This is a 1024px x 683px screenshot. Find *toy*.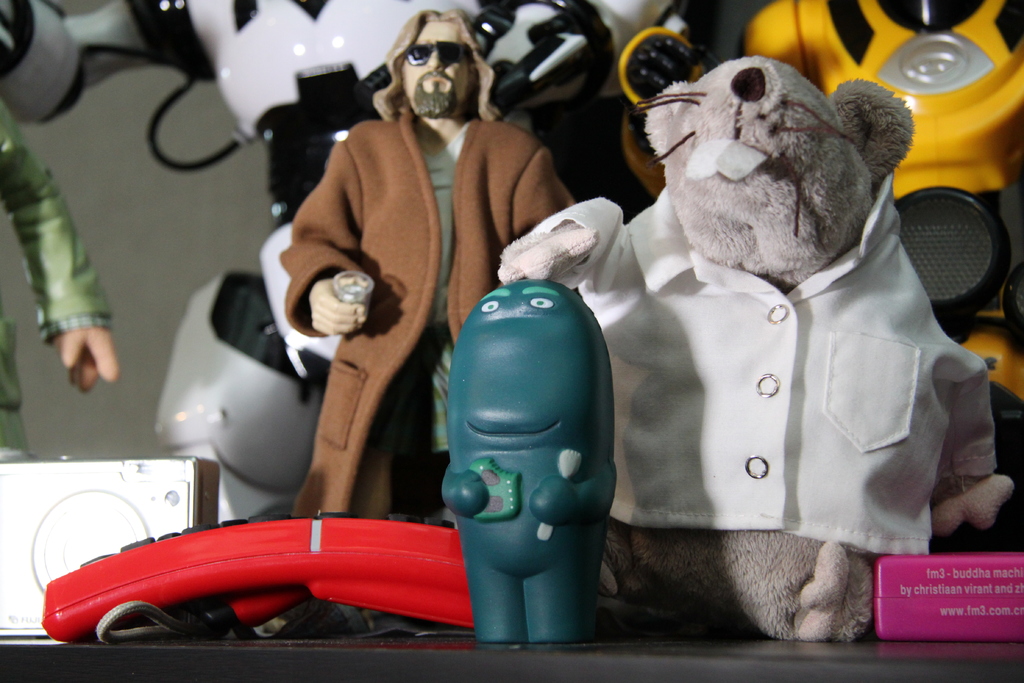
Bounding box: x1=425 y1=221 x2=637 y2=648.
